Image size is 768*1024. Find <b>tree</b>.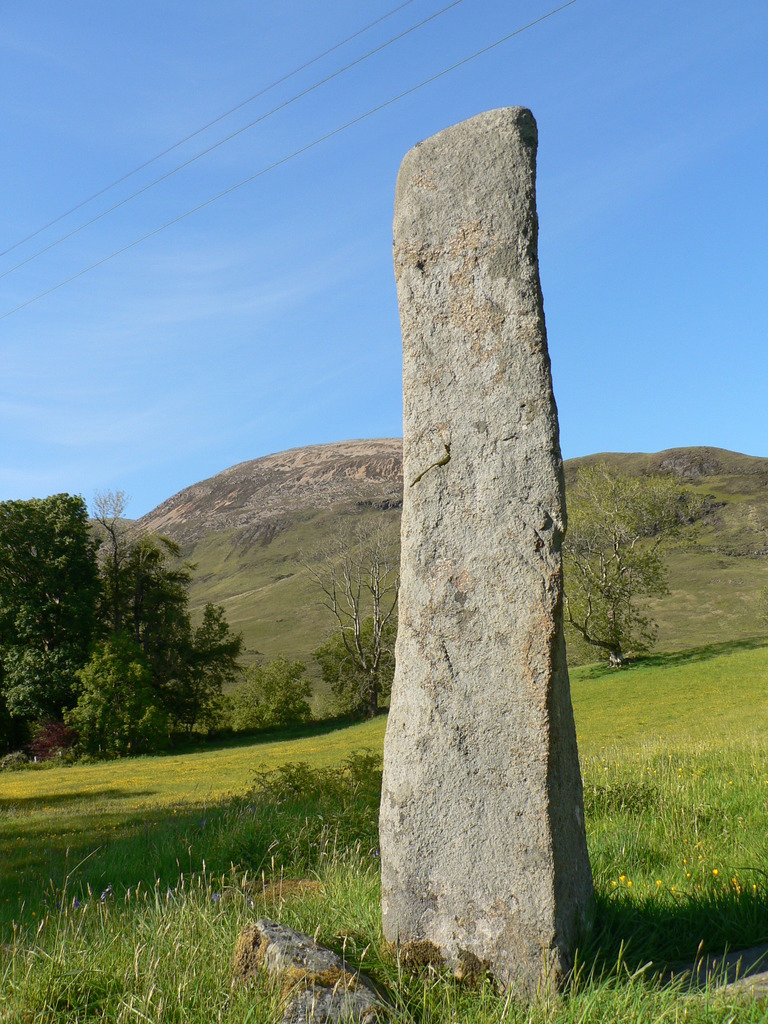
243:659:314:722.
